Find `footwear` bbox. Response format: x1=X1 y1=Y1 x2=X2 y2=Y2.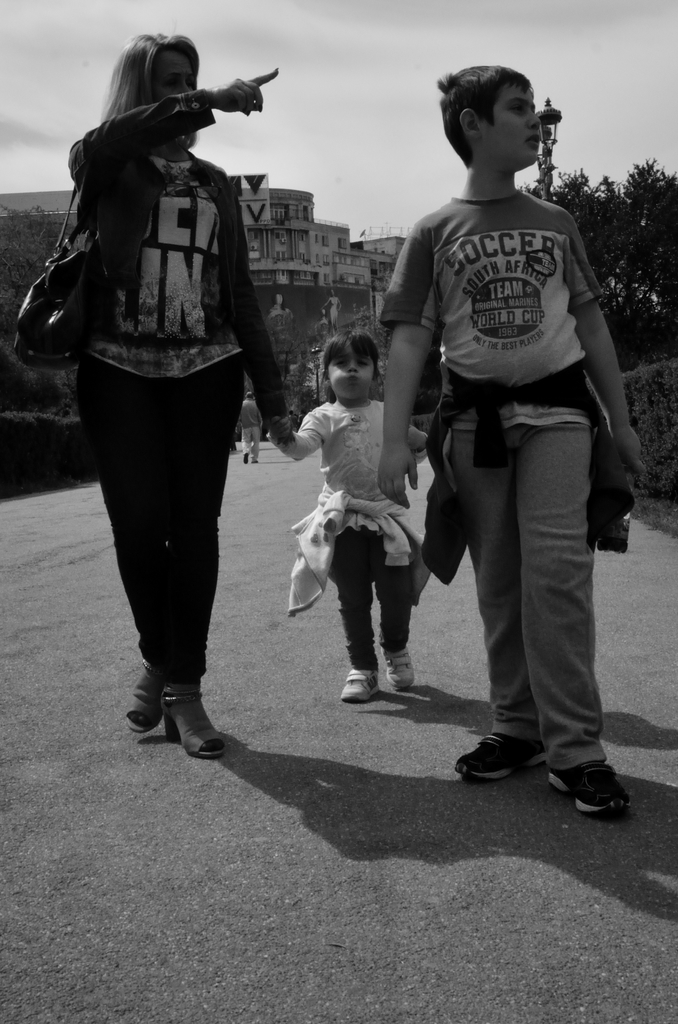
x1=121 y1=655 x2=157 y2=737.
